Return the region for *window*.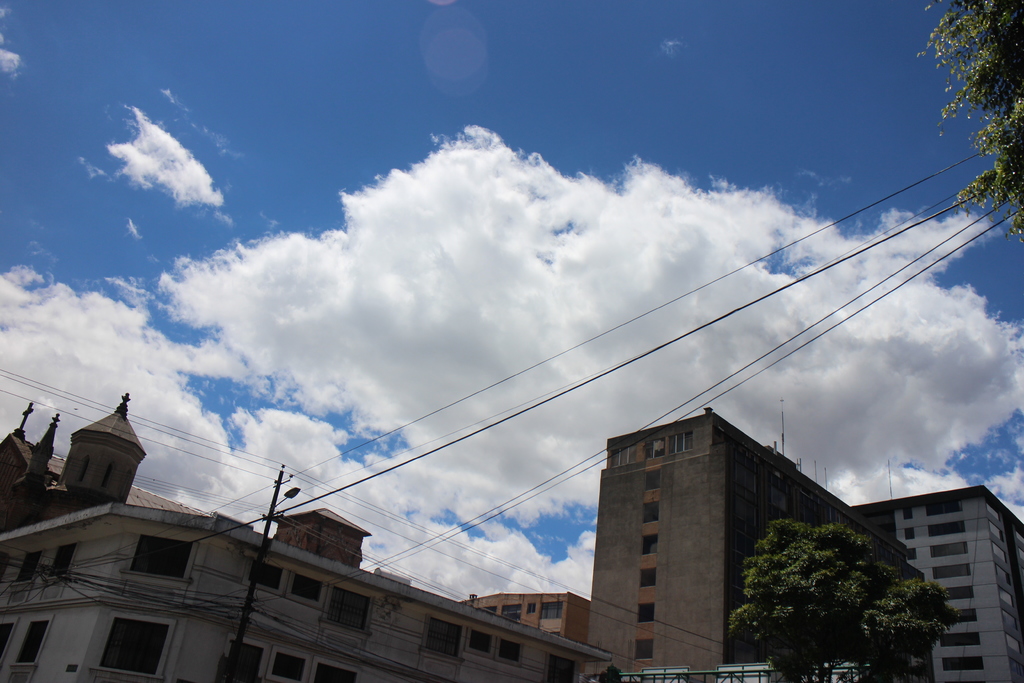
bbox(93, 614, 173, 674).
